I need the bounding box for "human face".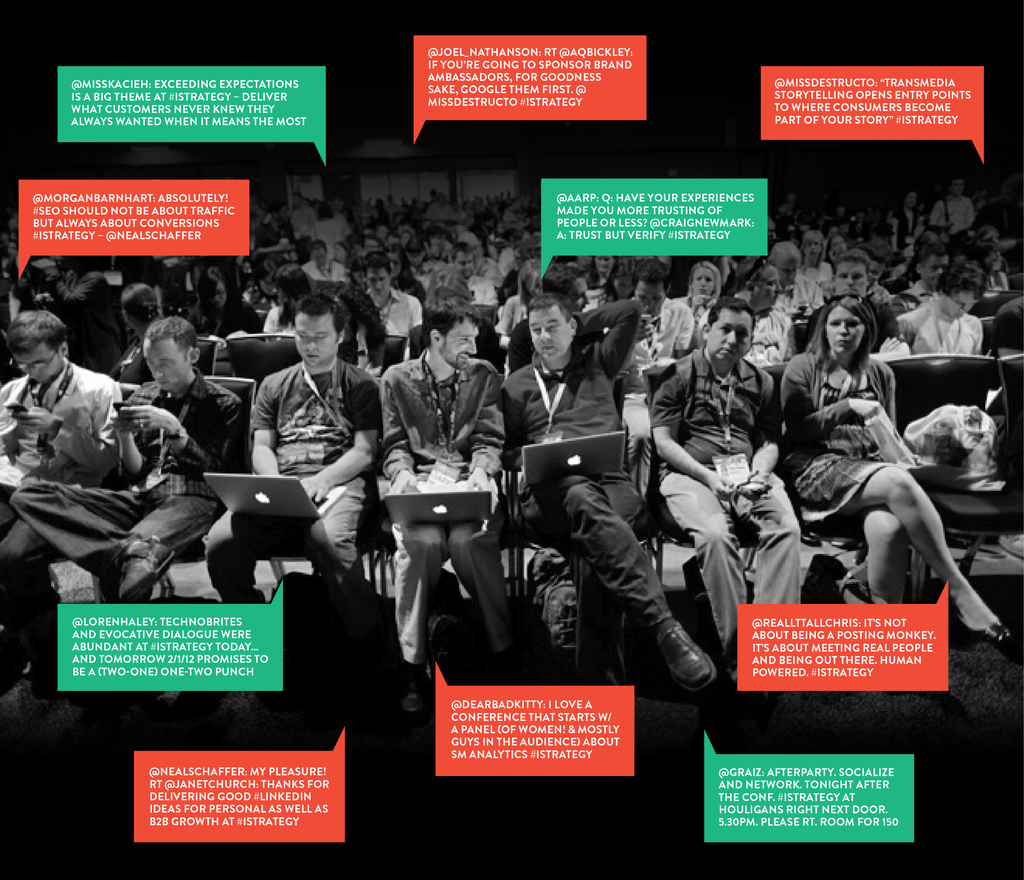
Here it is: 260:278:275:297.
